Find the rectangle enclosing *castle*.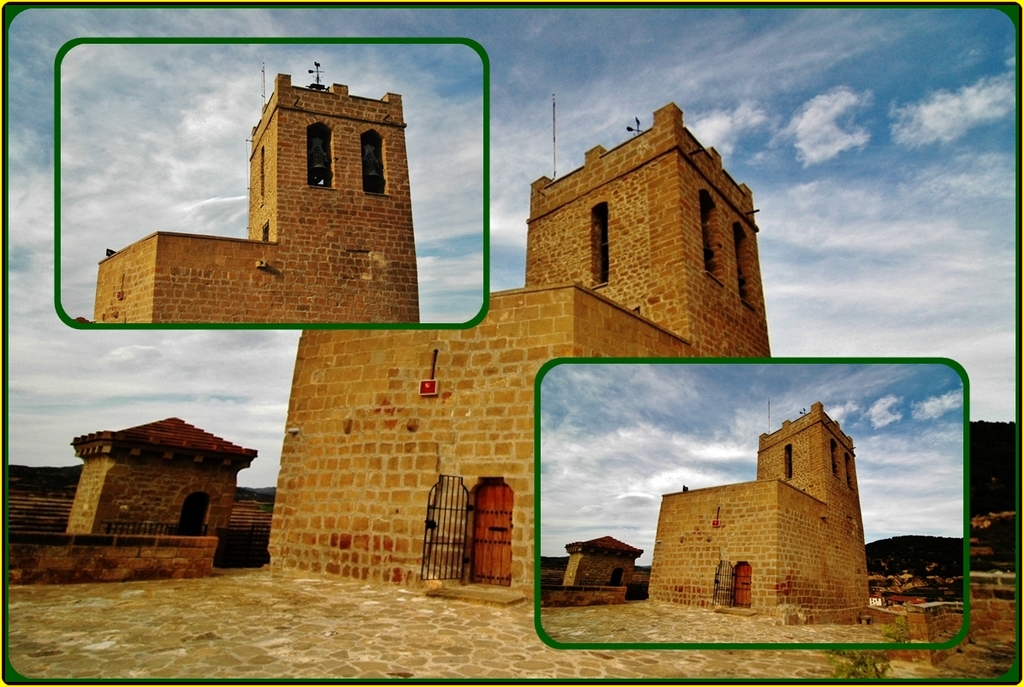
rect(539, 533, 647, 602).
